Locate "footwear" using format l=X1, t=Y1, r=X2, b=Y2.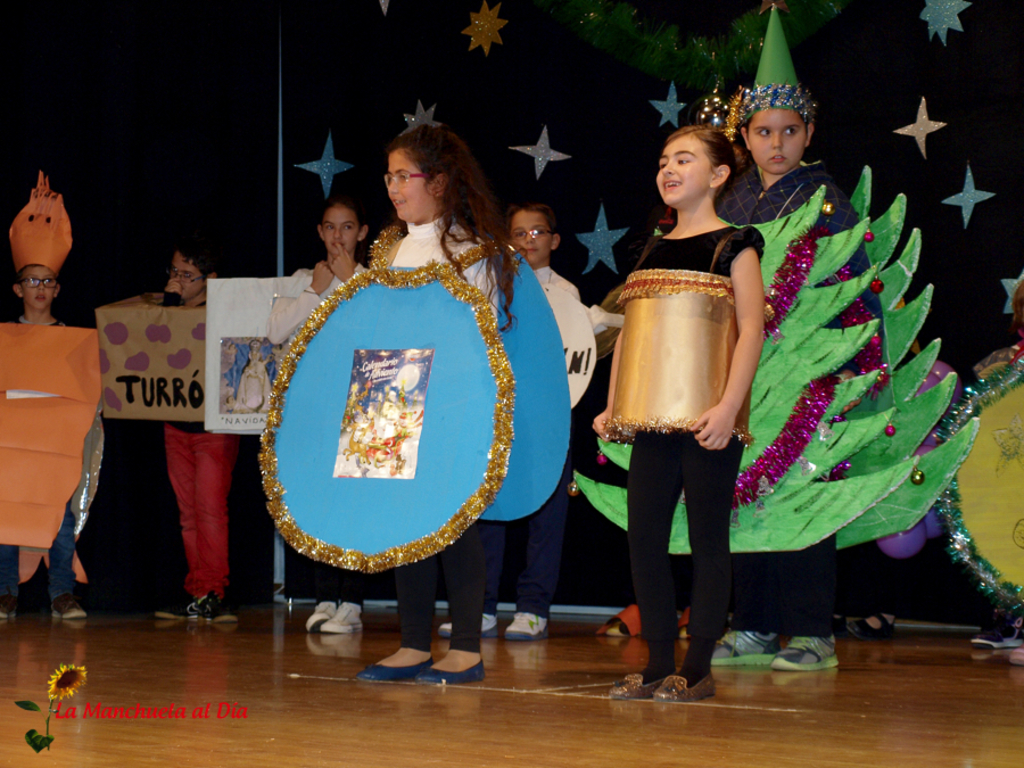
l=439, t=605, r=495, b=630.
